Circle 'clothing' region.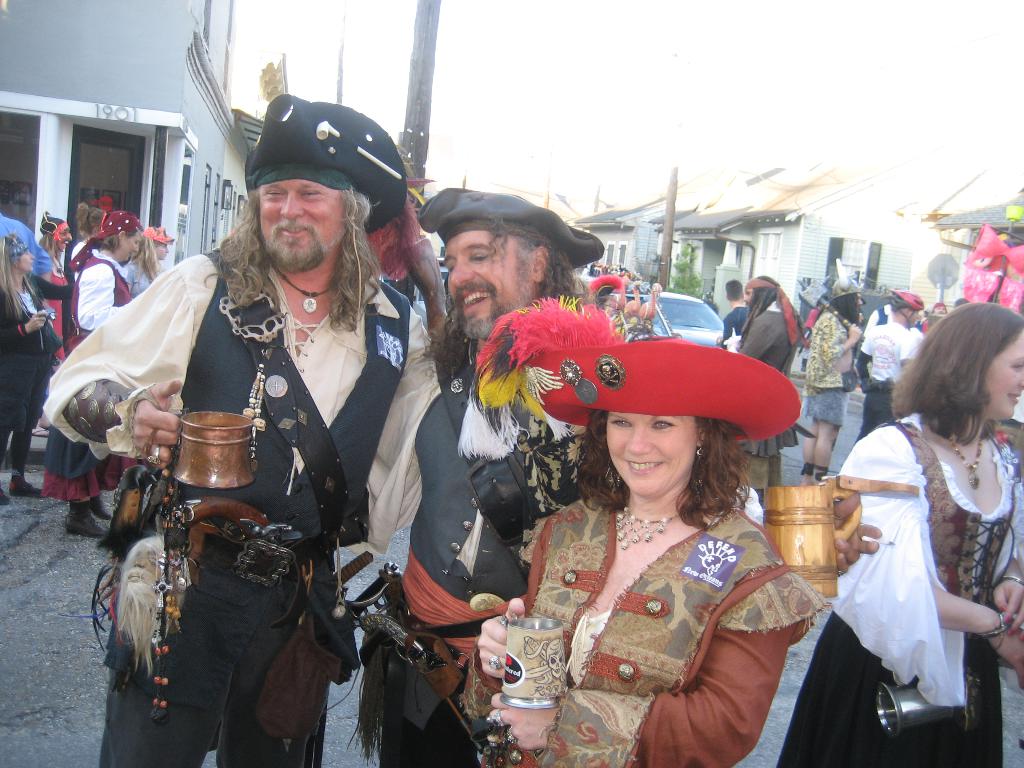
Region: left=0, top=275, right=56, bottom=480.
